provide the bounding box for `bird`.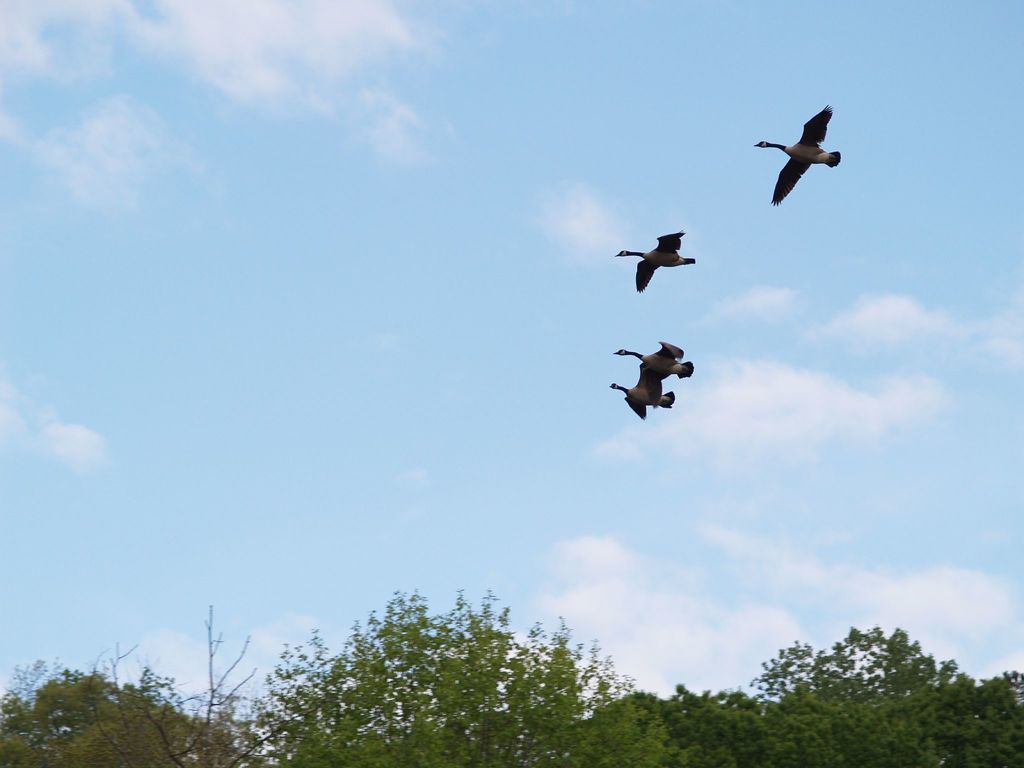
618/337/697/380.
